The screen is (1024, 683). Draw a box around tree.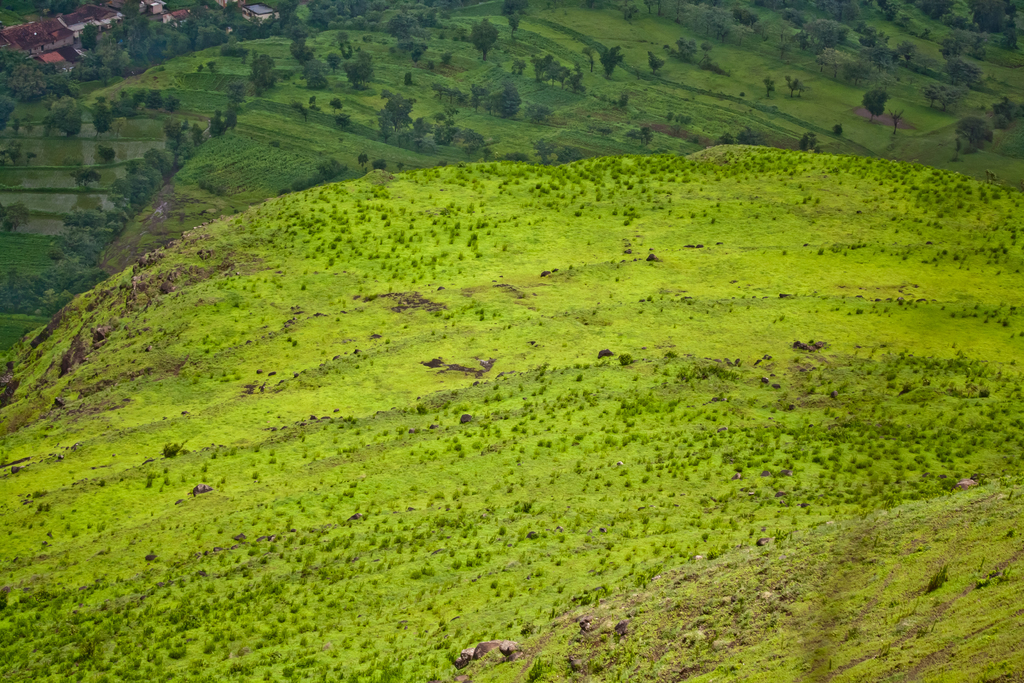
945/57/980/85.
